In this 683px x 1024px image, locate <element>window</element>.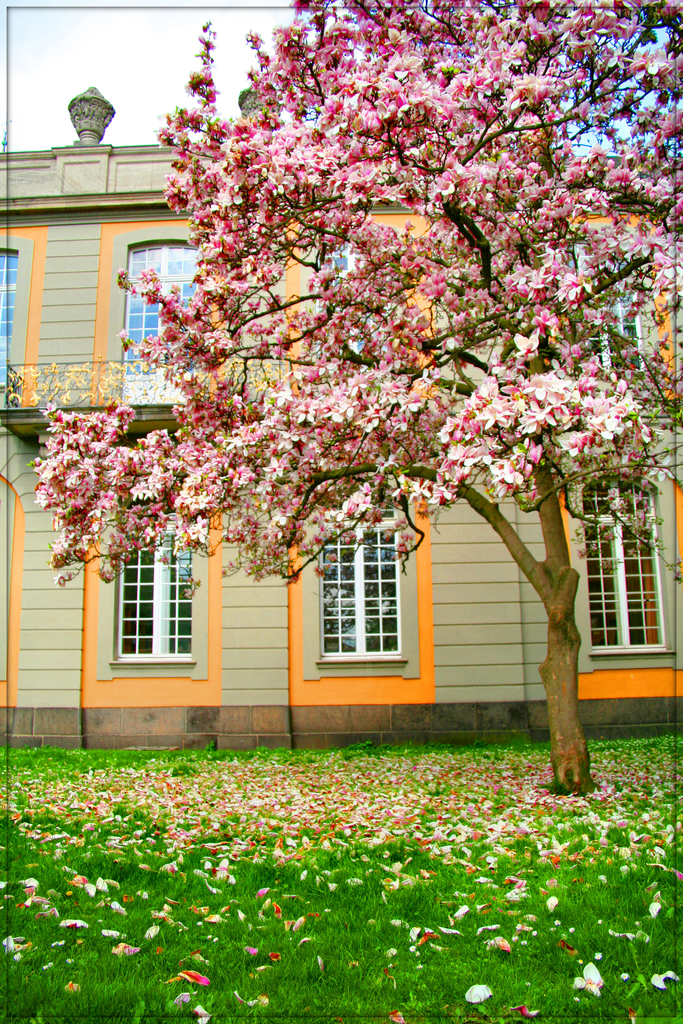
Bounding box: bbox=(0, 239, 17, 386).
